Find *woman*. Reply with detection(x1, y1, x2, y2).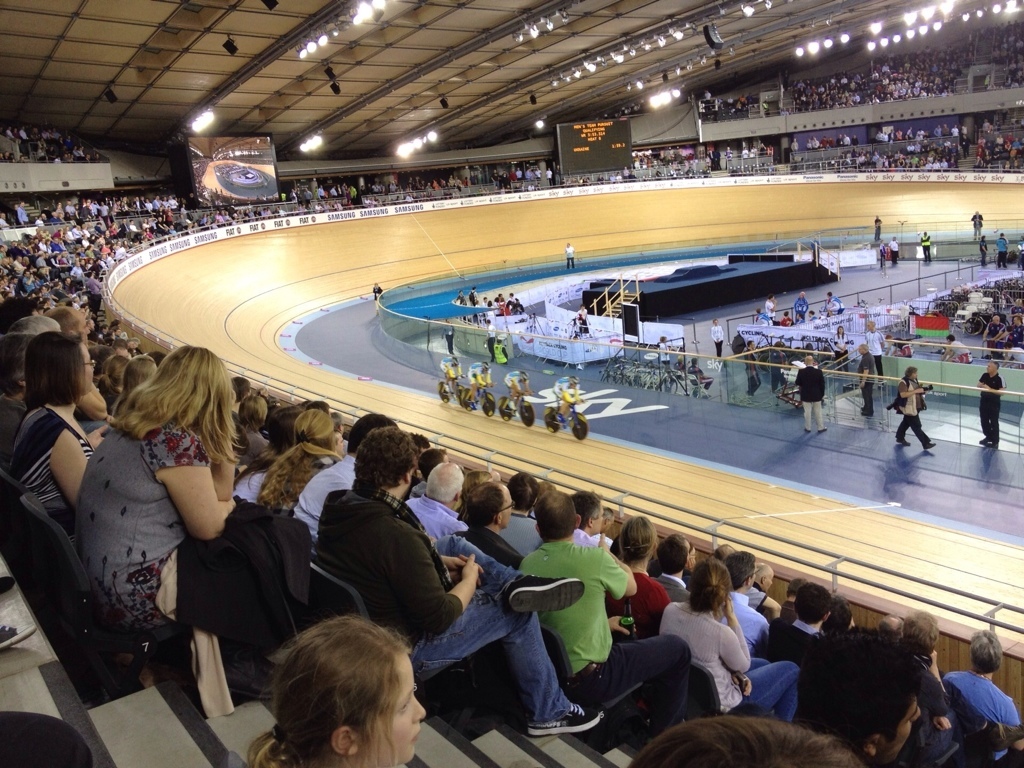
detection(250, 402, 342, 517).
